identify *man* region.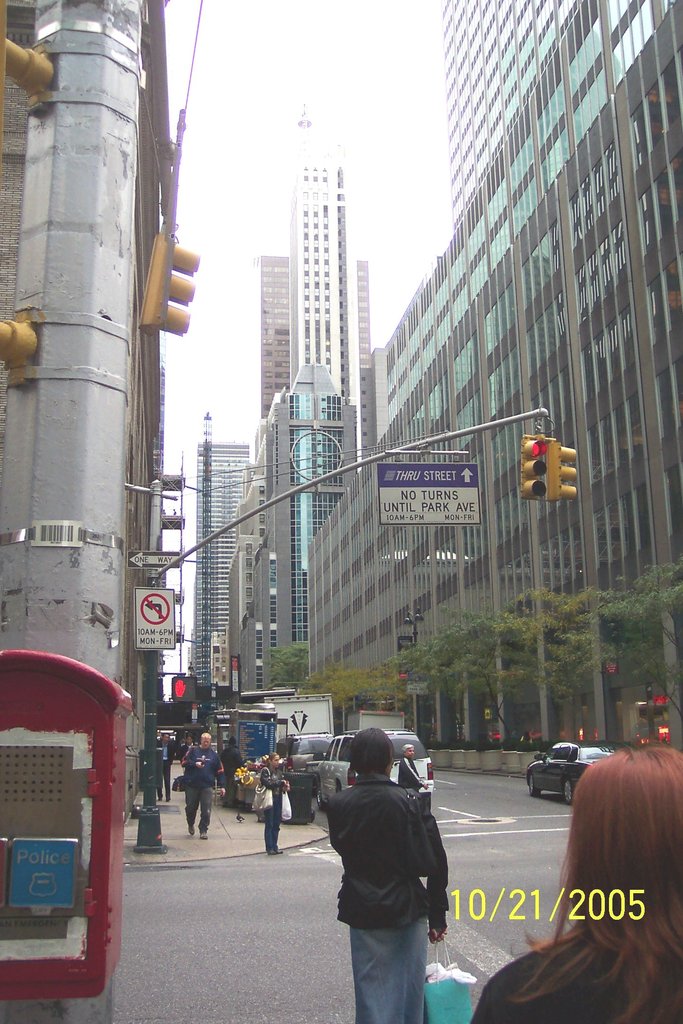
Region: [318, 746, 465, 1009].
